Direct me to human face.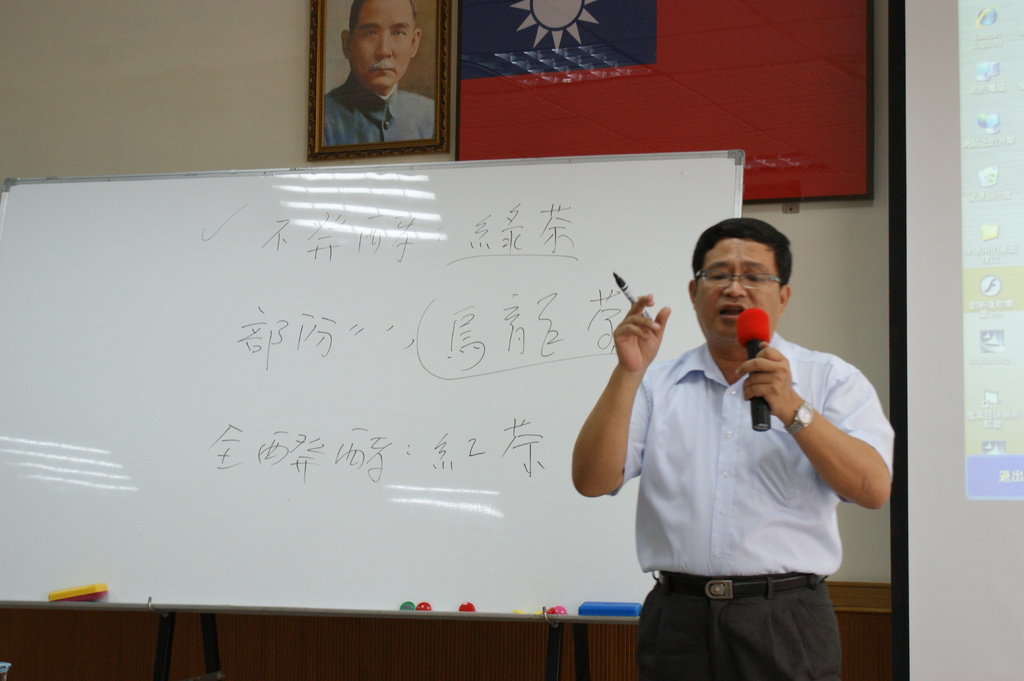
Direction: [left=351, top=2, right=413, bottom=87].
